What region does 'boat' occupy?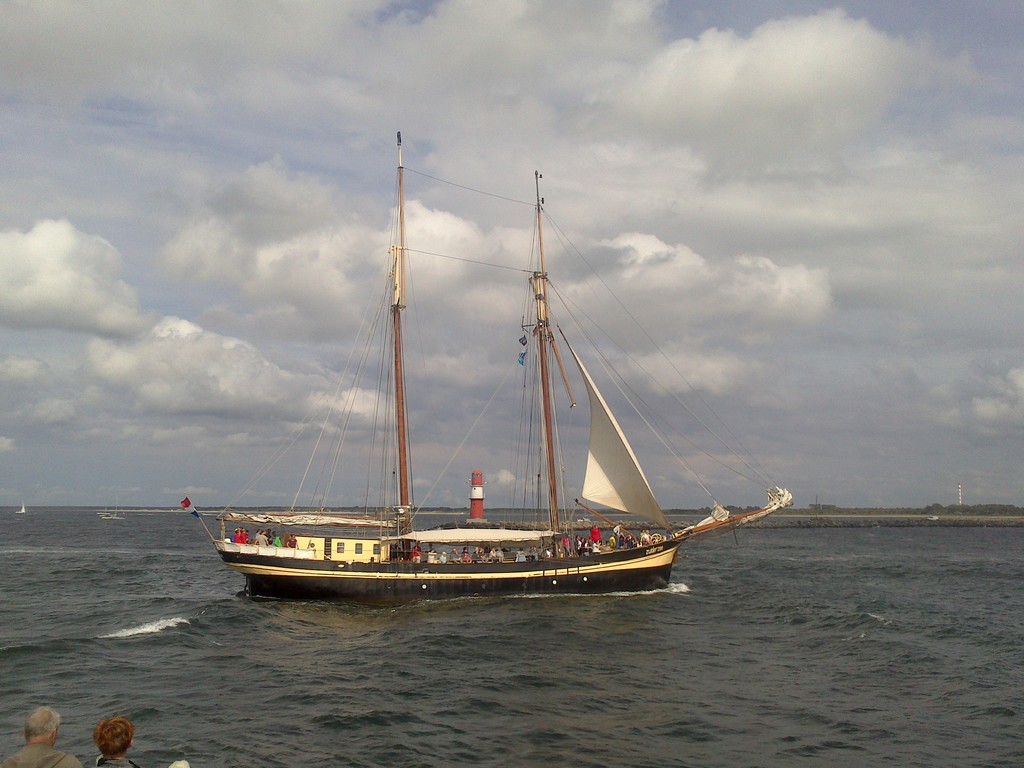
detection(95, 511, 109, 513).
